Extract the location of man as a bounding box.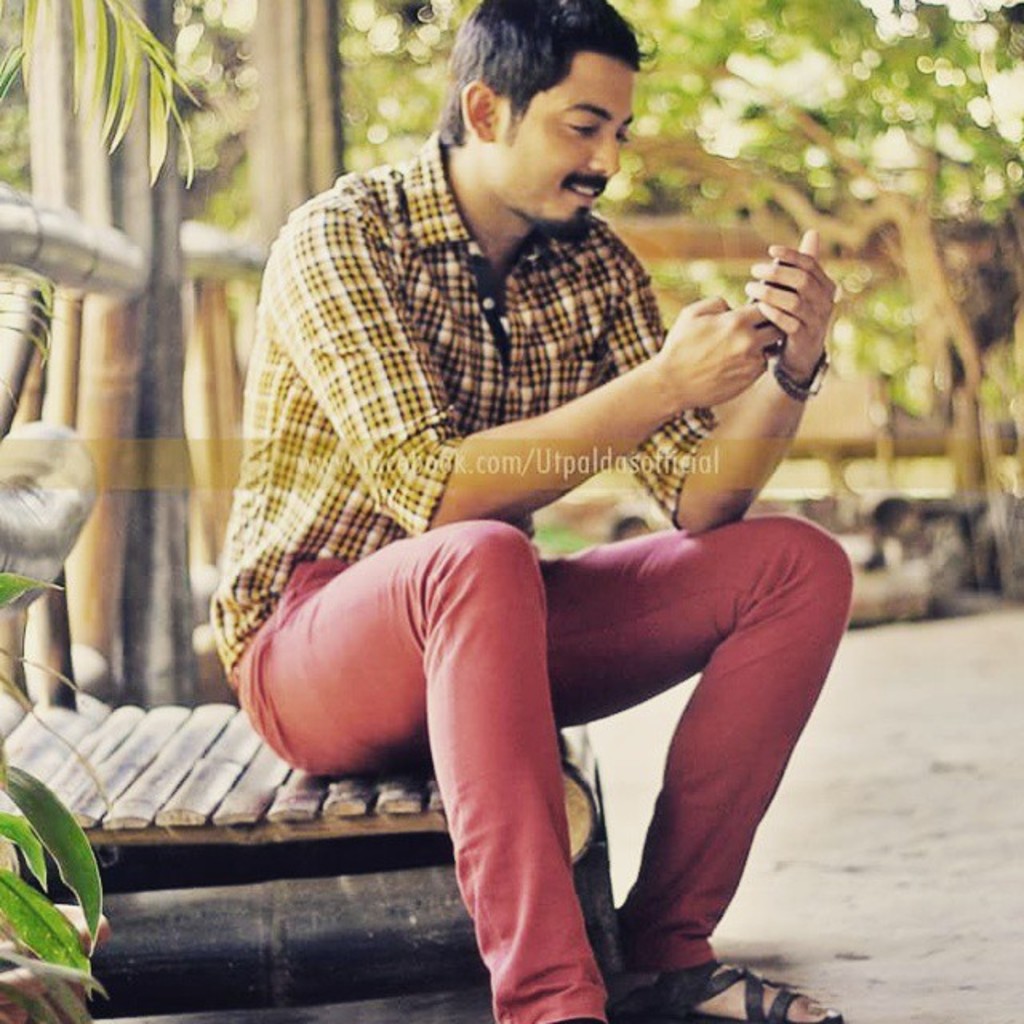
(189,13,850,987).
